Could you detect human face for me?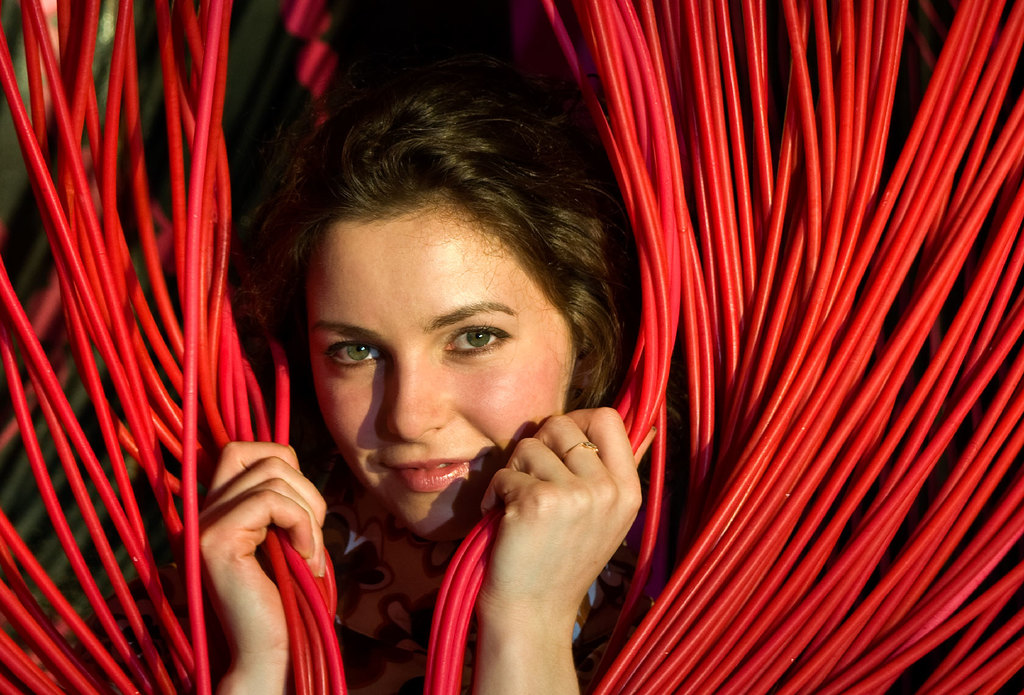
Detection result: 308,207,570,544.
